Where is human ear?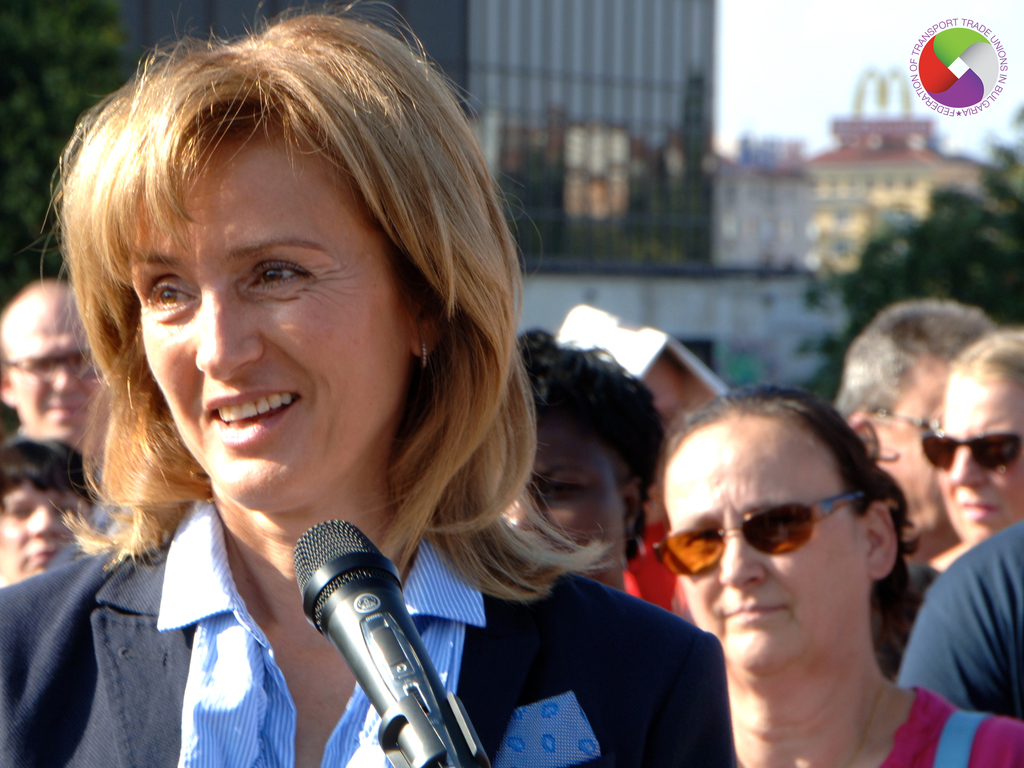
bbox=(621, 477, 640, 534).
